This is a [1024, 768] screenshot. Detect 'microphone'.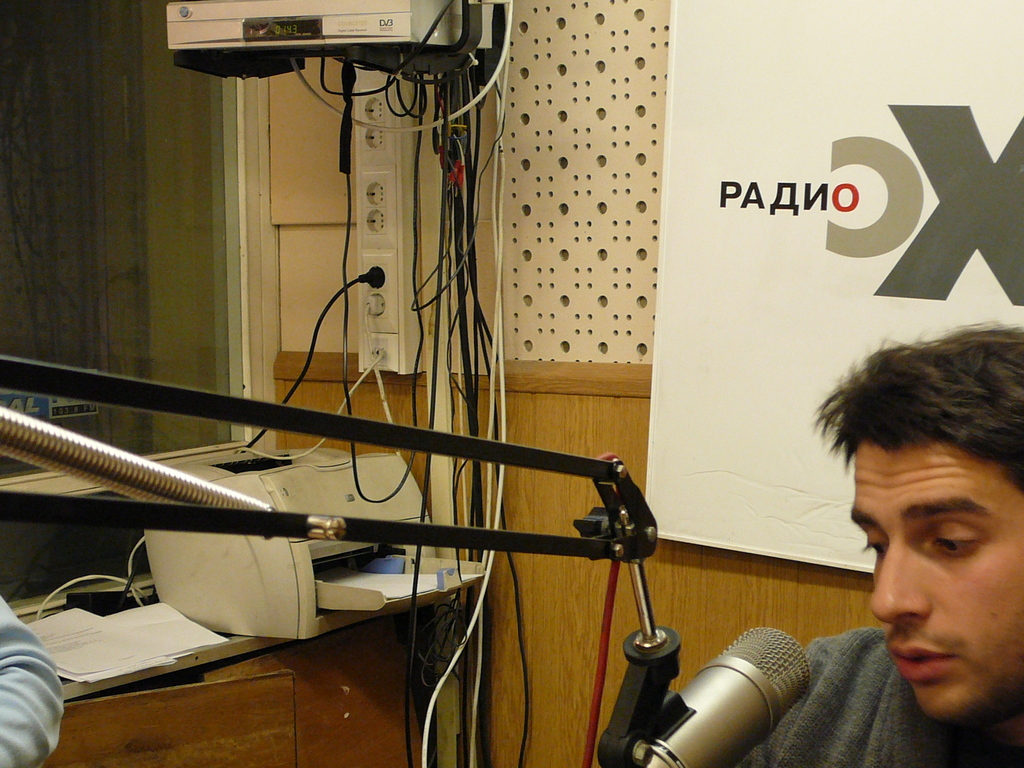
[left=641, top=630, right=830, bottom=765].
